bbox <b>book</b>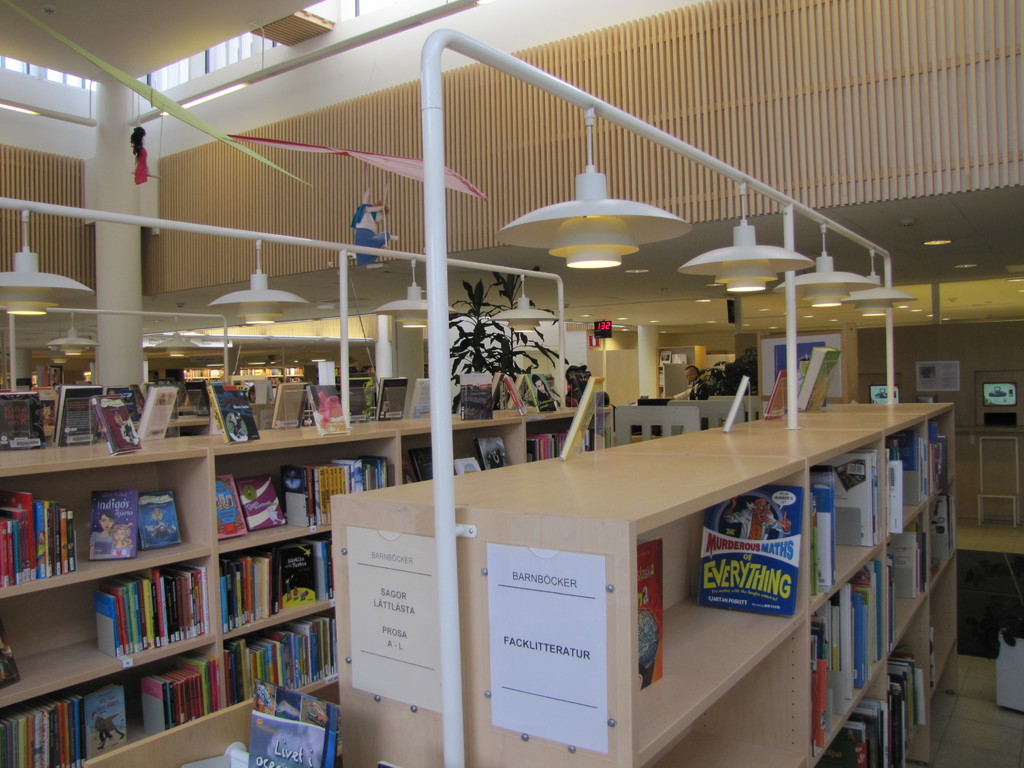
<region>138, 488, 188, 548</region>
